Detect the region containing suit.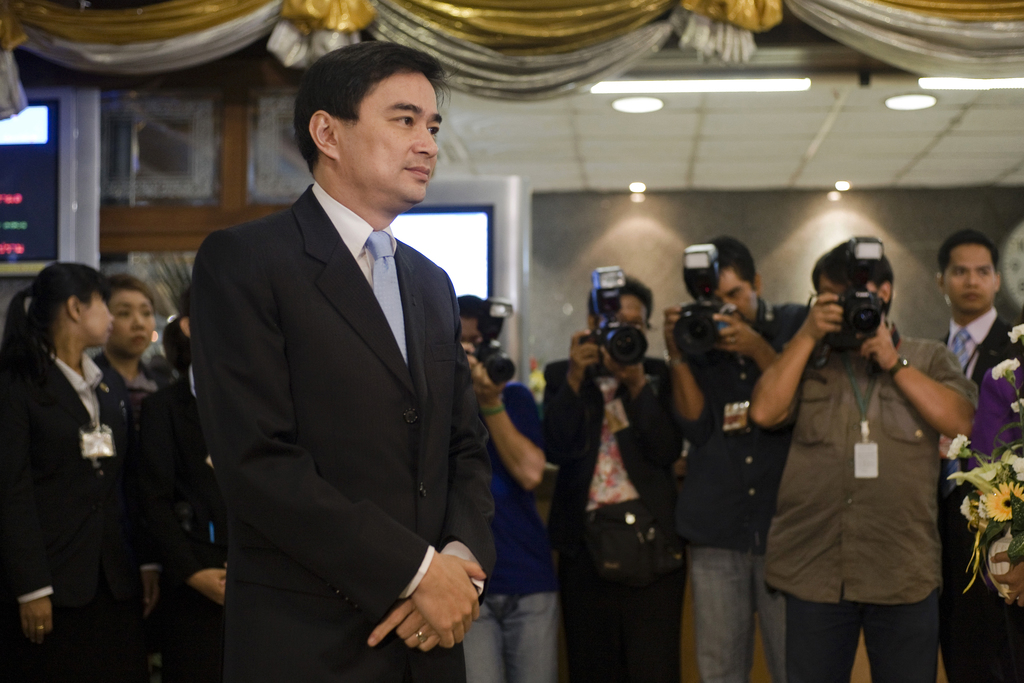
detection(0, 342, 154, 659).
